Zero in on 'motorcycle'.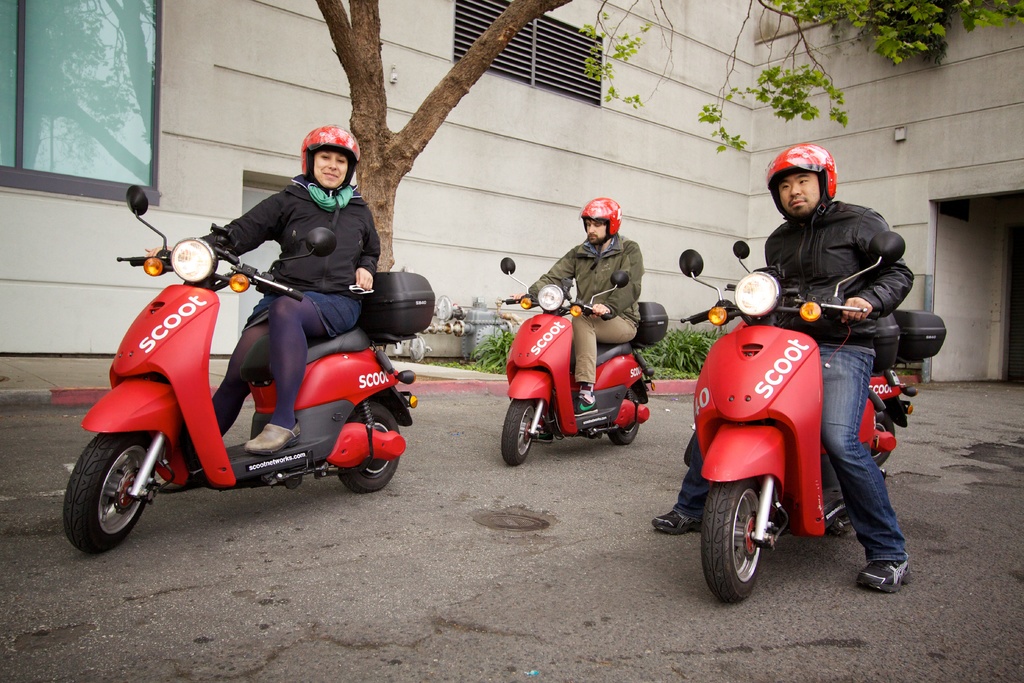
Zeroed in: box=[70, 231, 432, 535].
